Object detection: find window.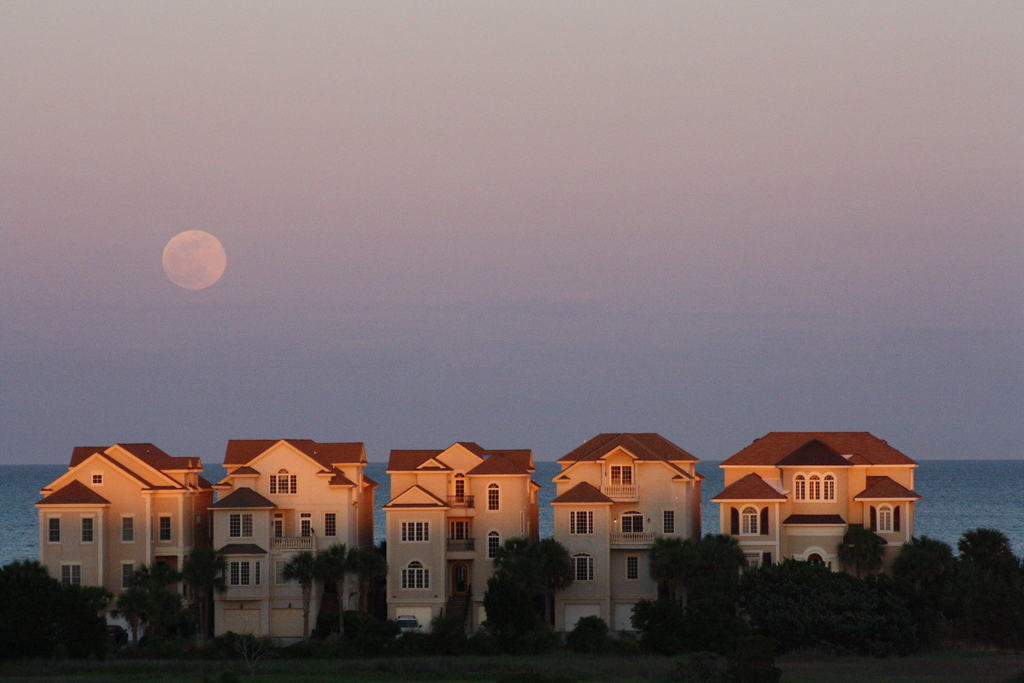
region(323, 509, 334, 538).
